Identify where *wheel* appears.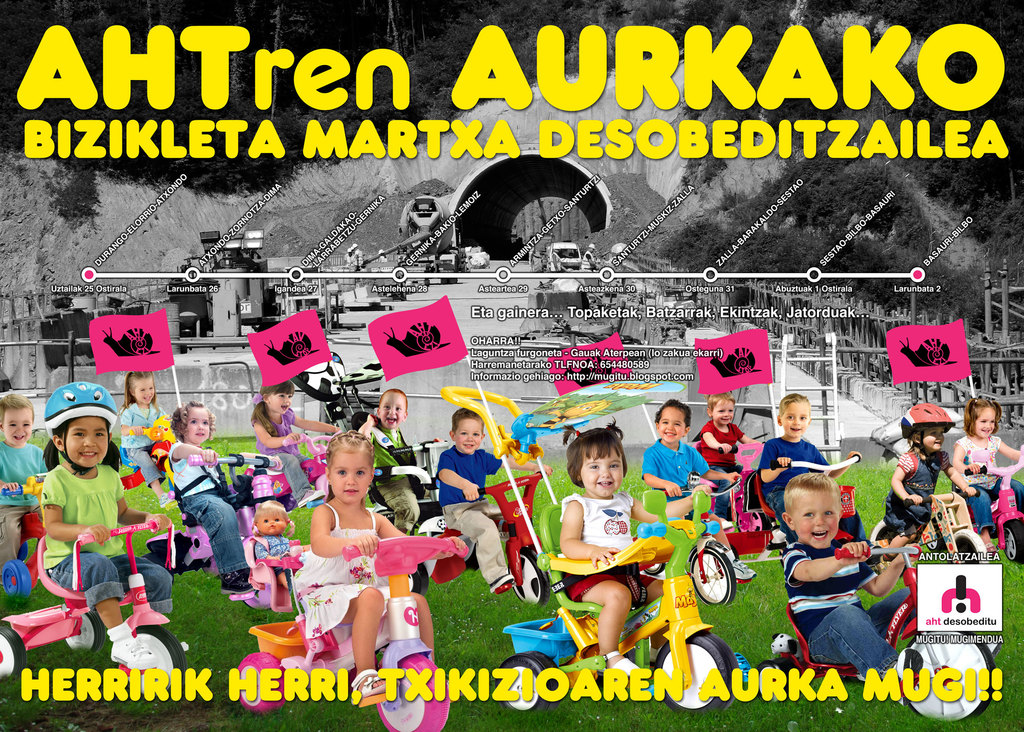
Appears at <region>237, 652, 282, 712</region>.
